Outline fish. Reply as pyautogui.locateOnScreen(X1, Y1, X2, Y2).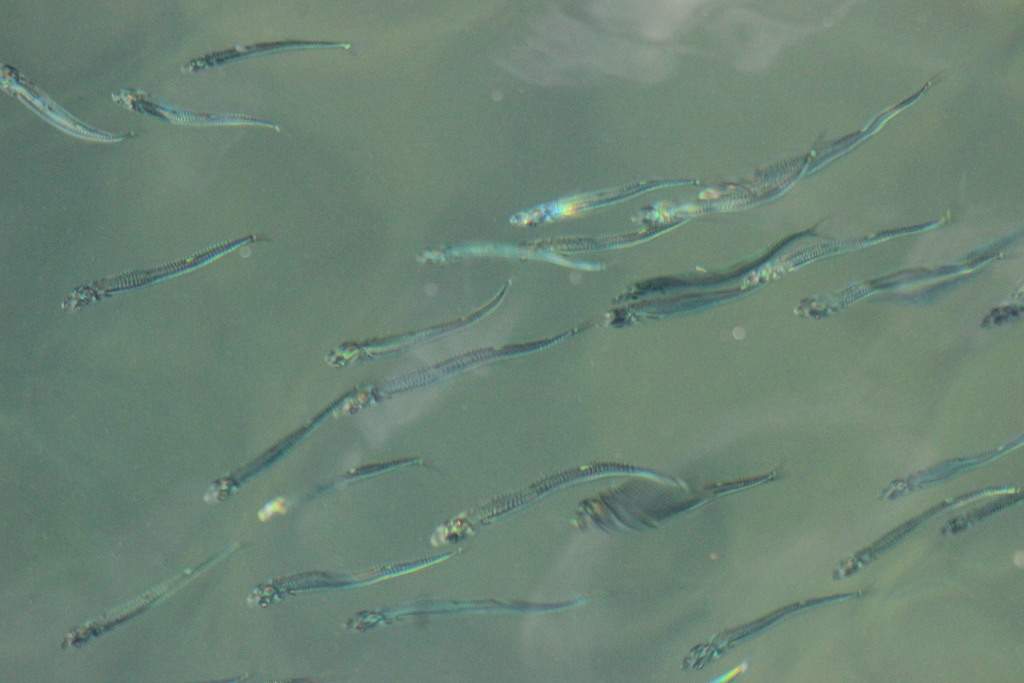
pyautogui.locateOnScreen(417, 249, 610, 267).
